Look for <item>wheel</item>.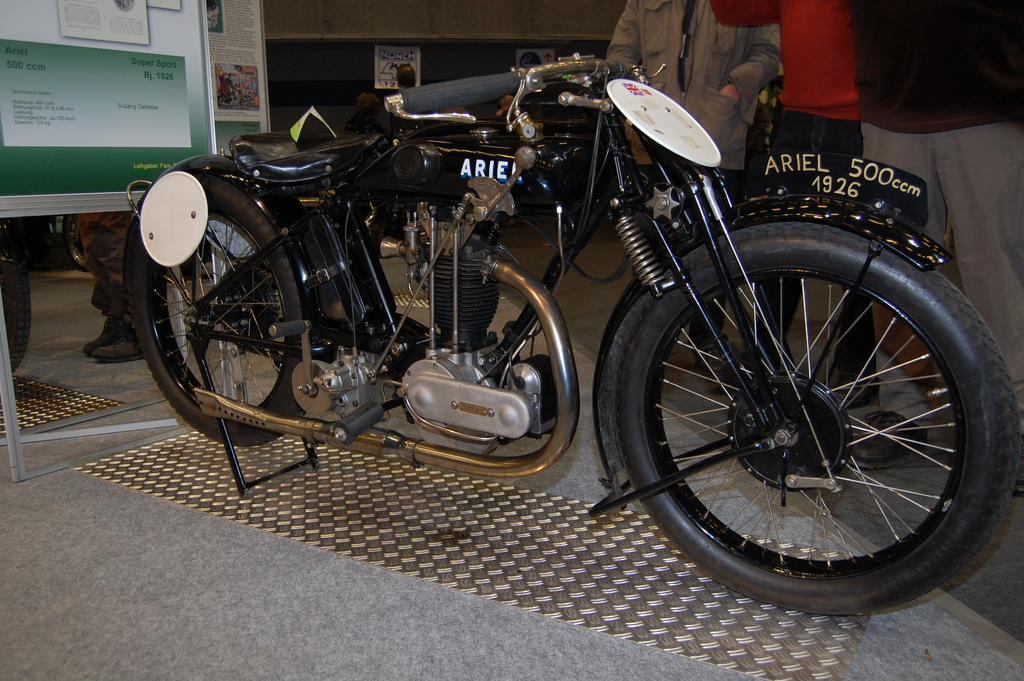
Found: region(126, 175, 310, 446).
